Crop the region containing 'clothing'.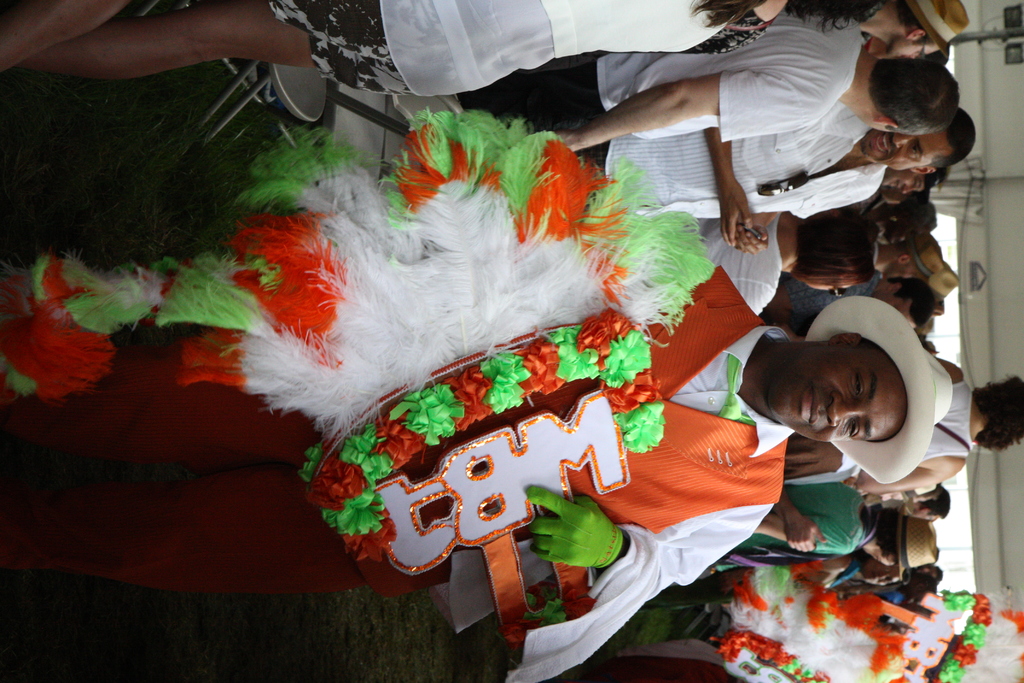
Crop region: [274, 0, 775, 91].
